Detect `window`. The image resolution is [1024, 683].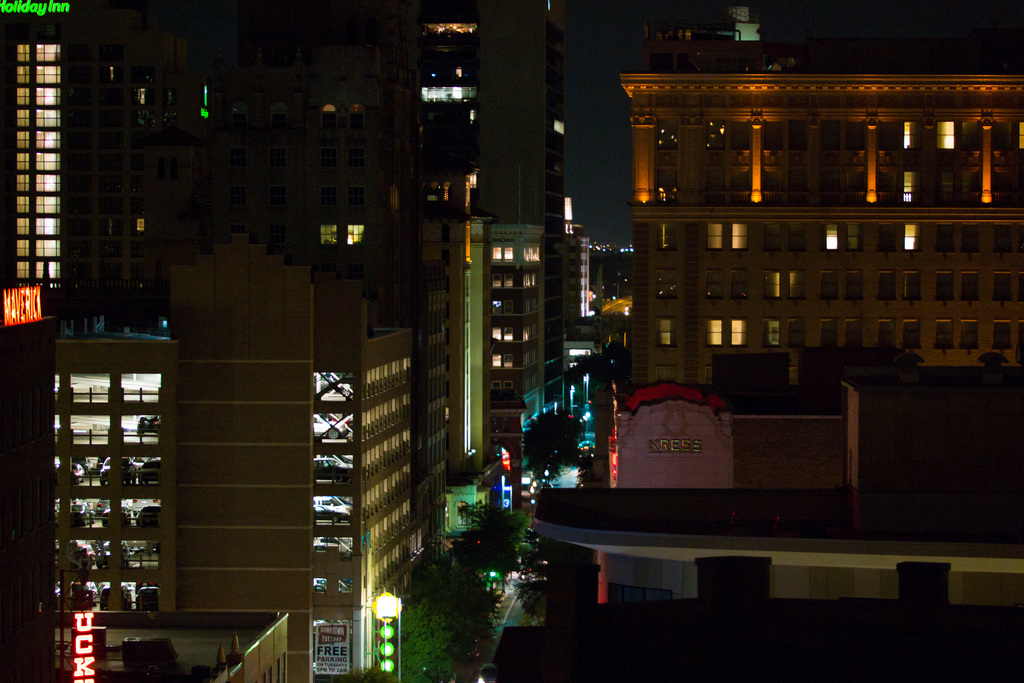
{"left": 762, "top": 320, "right": 803, "bottom": 350}.
